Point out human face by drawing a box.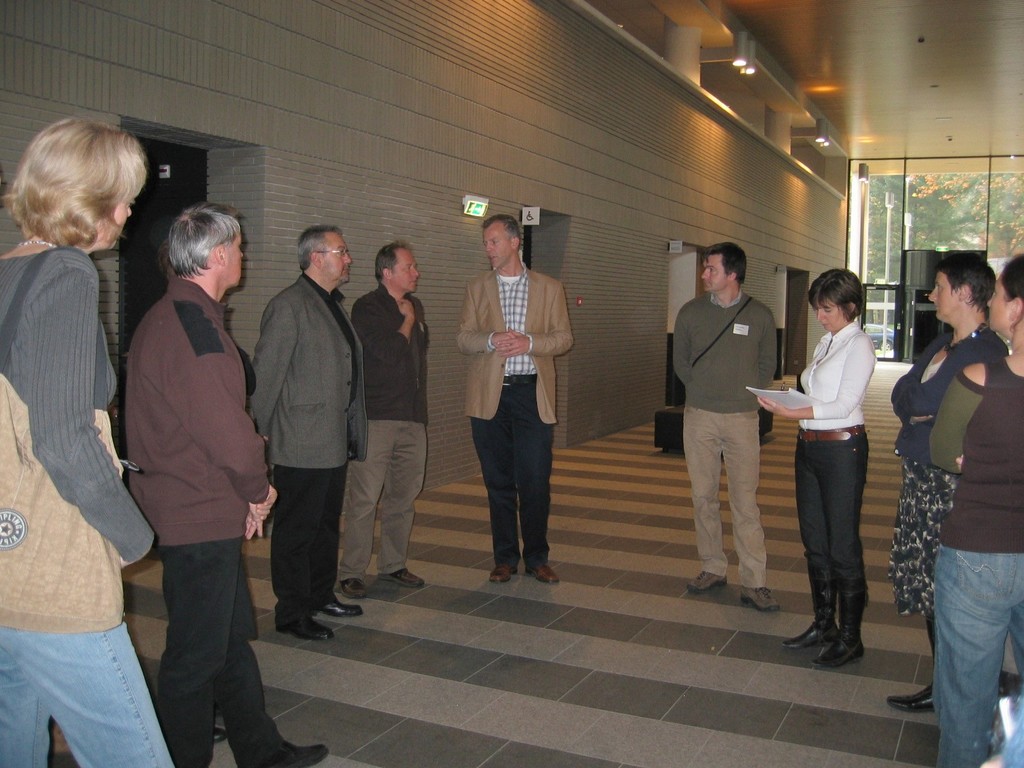
region(223, 236, 245, 285).
